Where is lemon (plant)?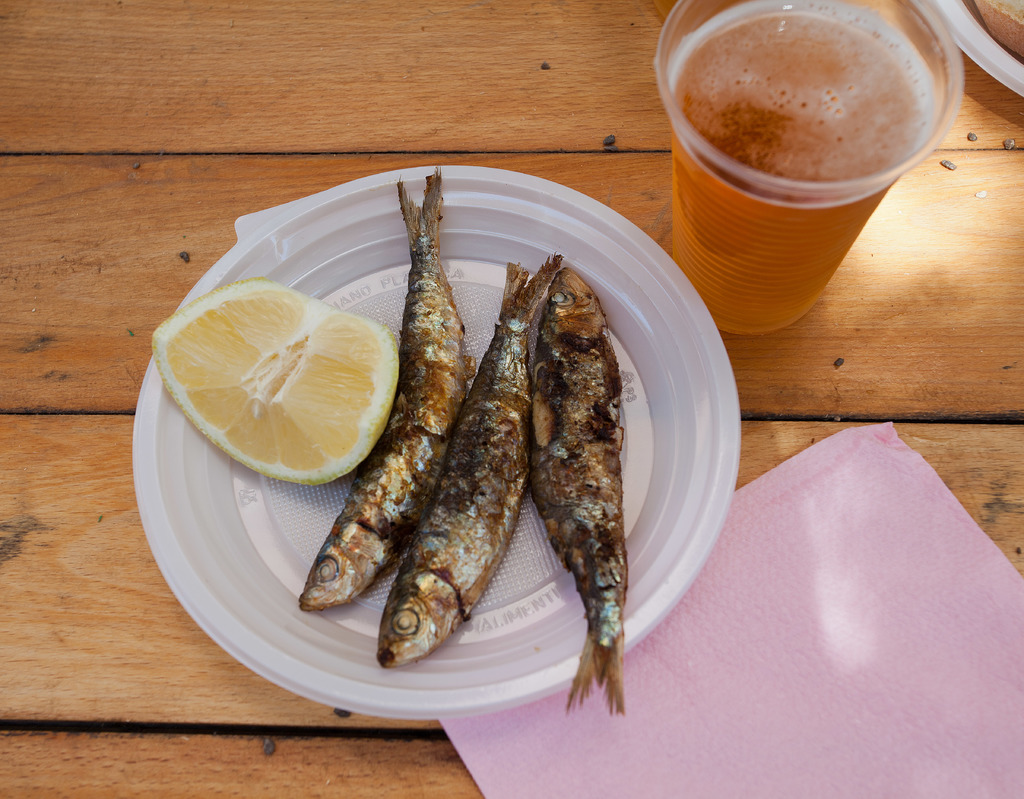
<region>159, 277, 392, 486</region>.
